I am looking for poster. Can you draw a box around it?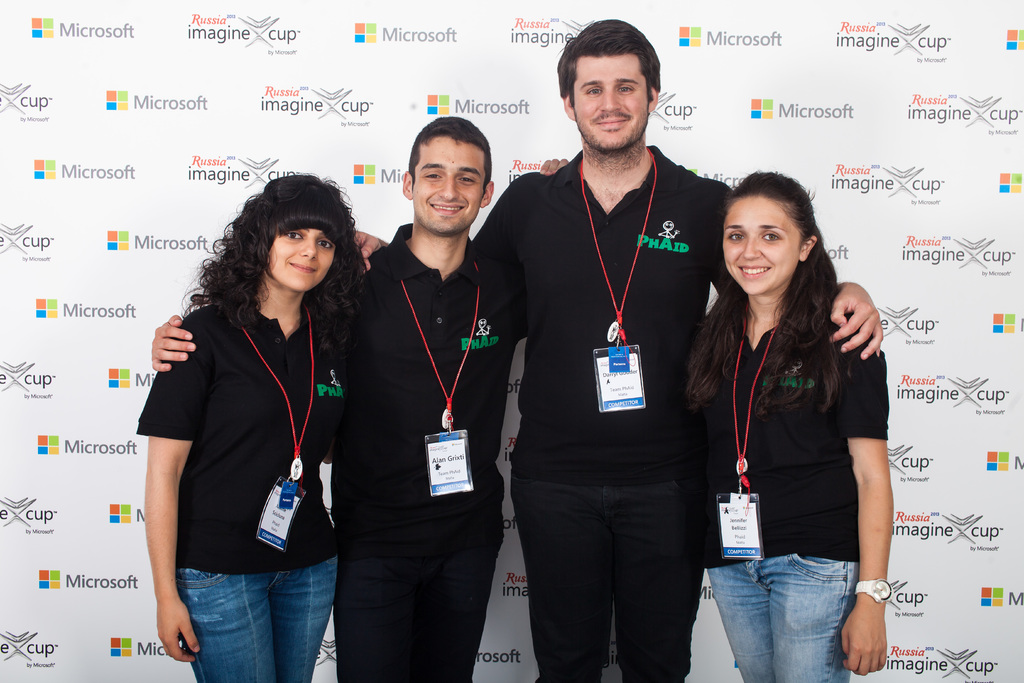
Sure, the bounding box is <region>0, 0, 1023, 682</region>.
